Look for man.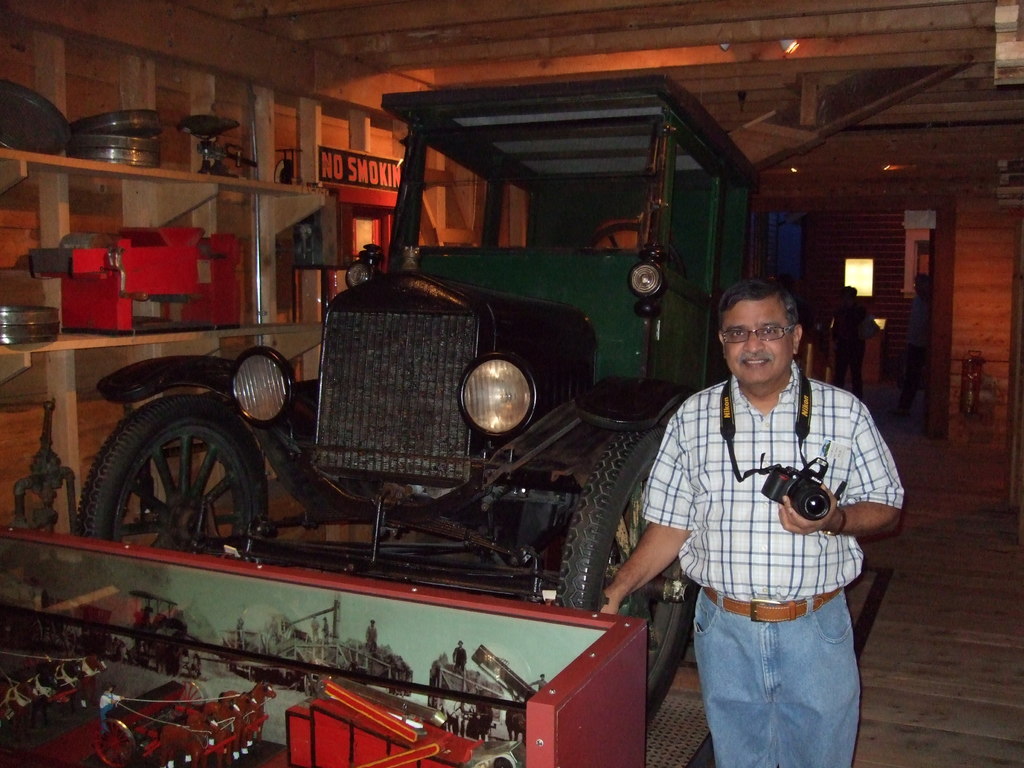
Found: (x1=907, y1=274, x2=932, y2=351).
